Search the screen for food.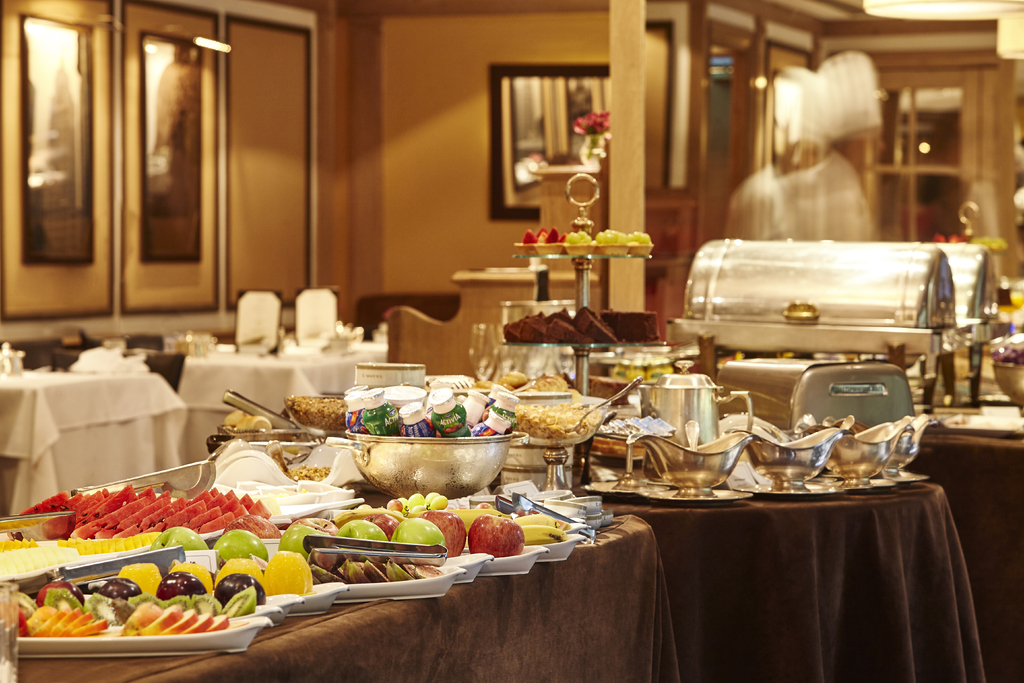
Found at 83 593 123 624.
